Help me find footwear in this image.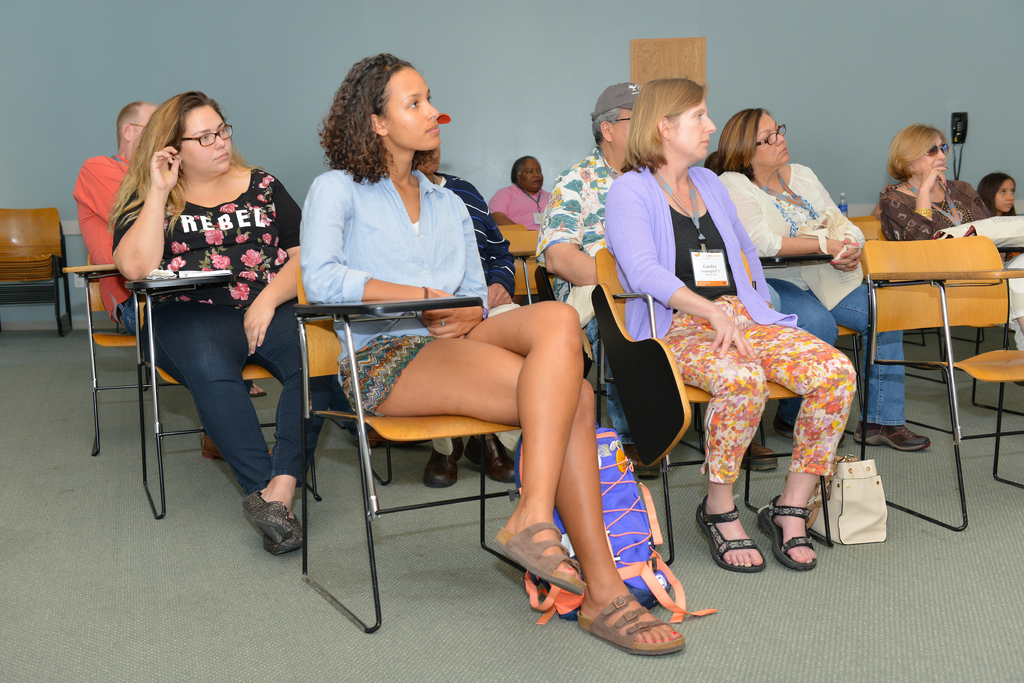
Found it: (755, 499, 817, 572).
